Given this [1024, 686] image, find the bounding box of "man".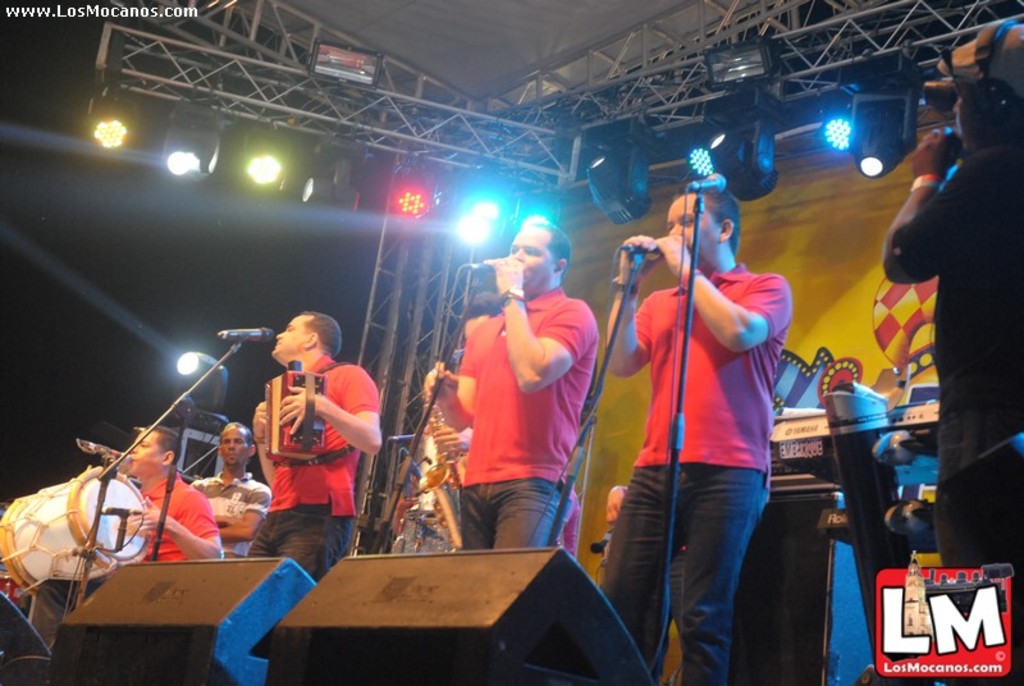
locate(416, 210, 591, 545).
